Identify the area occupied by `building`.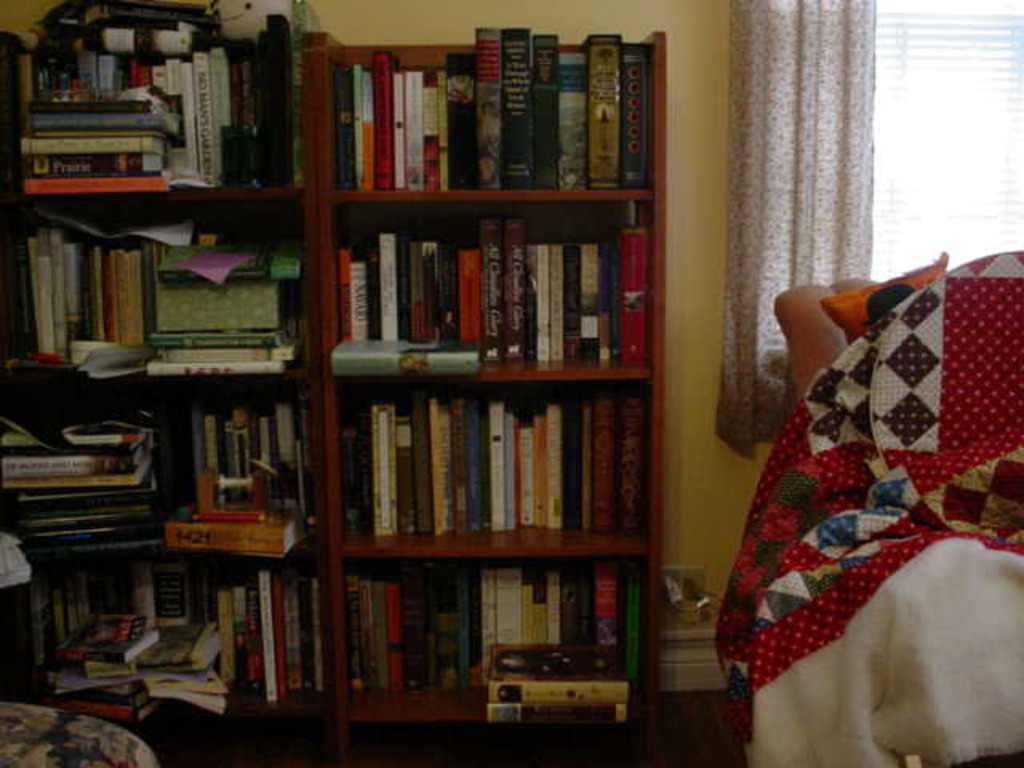
Area: (x1=0, y1=0, x2=1022, y2=766).
